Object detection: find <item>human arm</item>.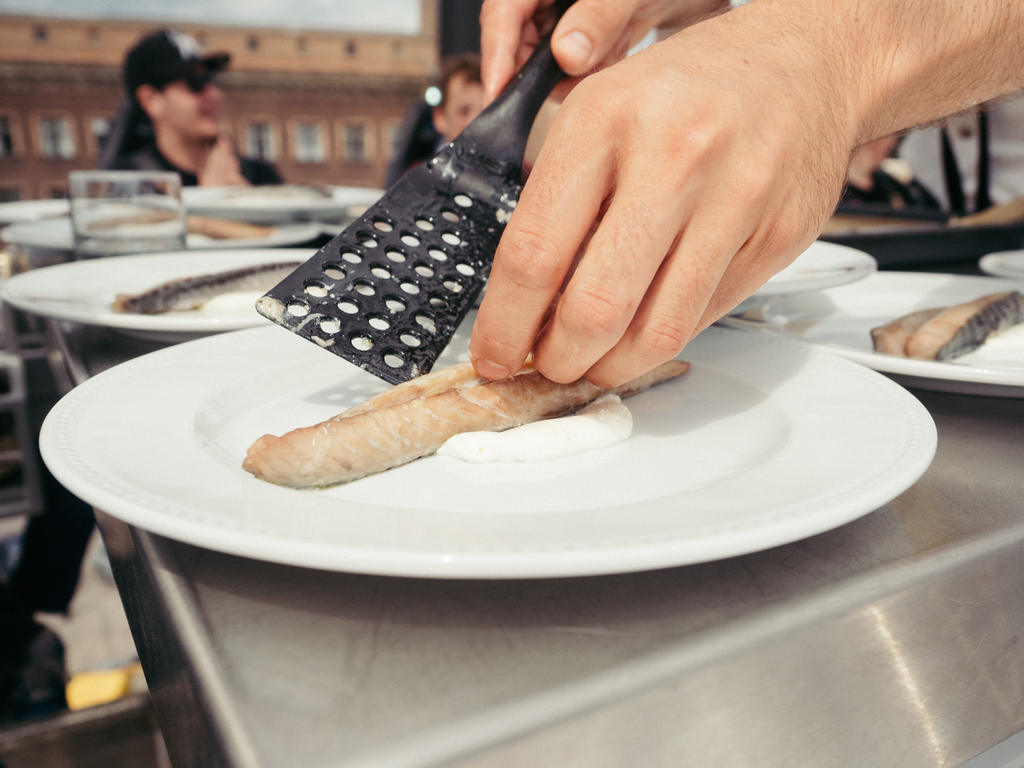
bbox=(888, 149, 945, 213).
